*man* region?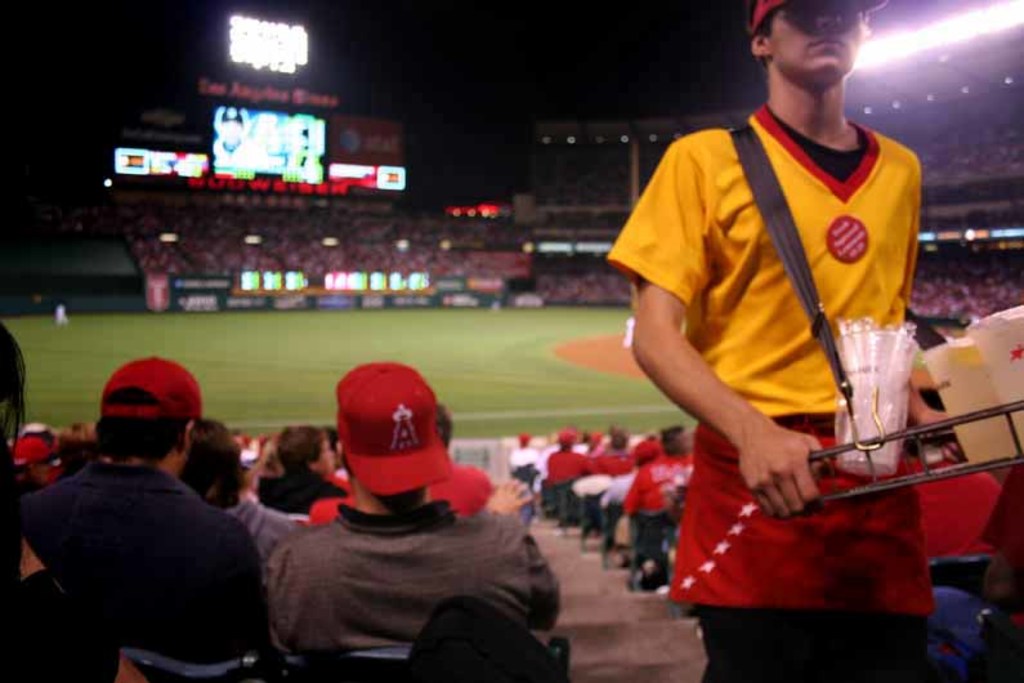
178 423 299 552
